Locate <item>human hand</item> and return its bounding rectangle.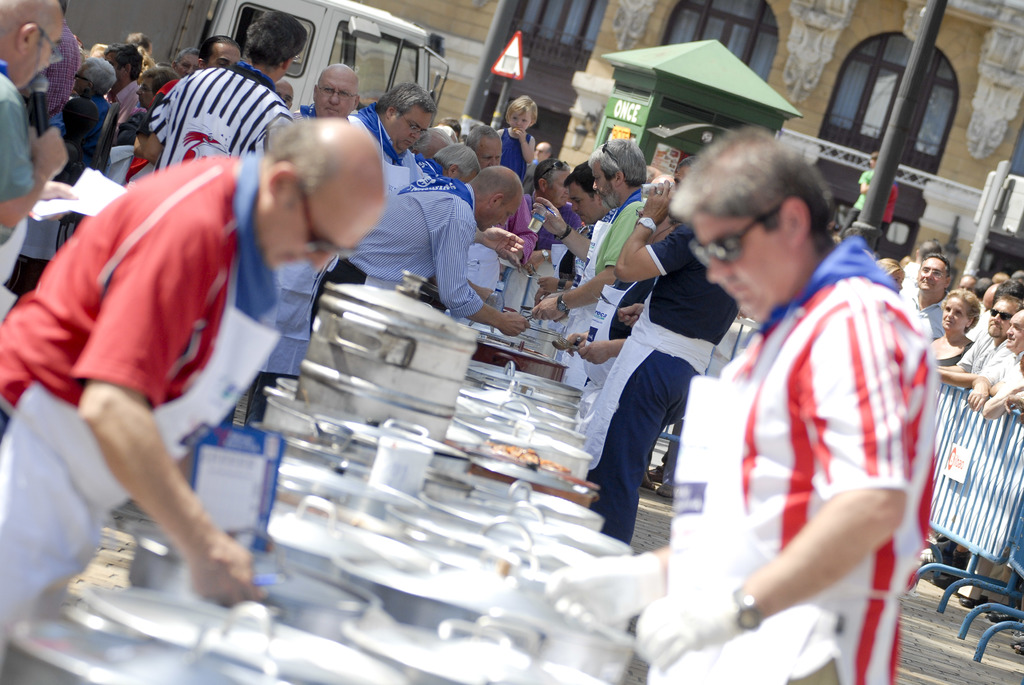
BBox(1010, 396, 1023, 411).
